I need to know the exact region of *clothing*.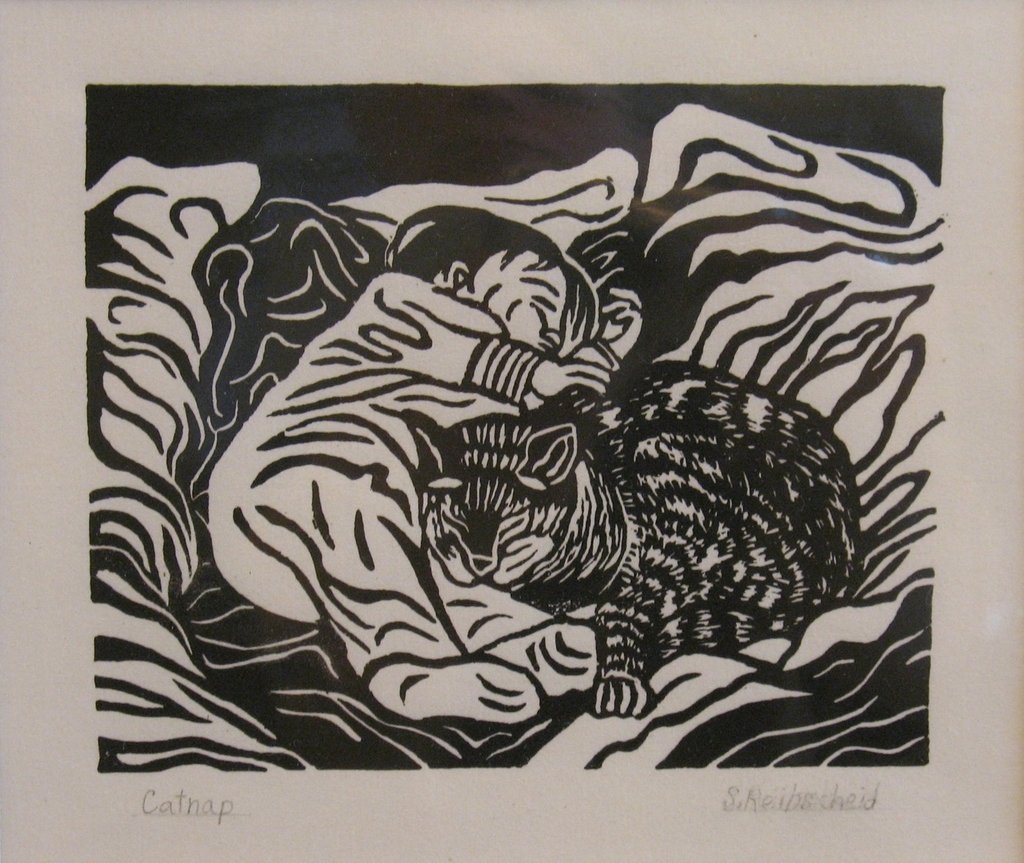
Region: bbox=[198, 255, 621, 681].
